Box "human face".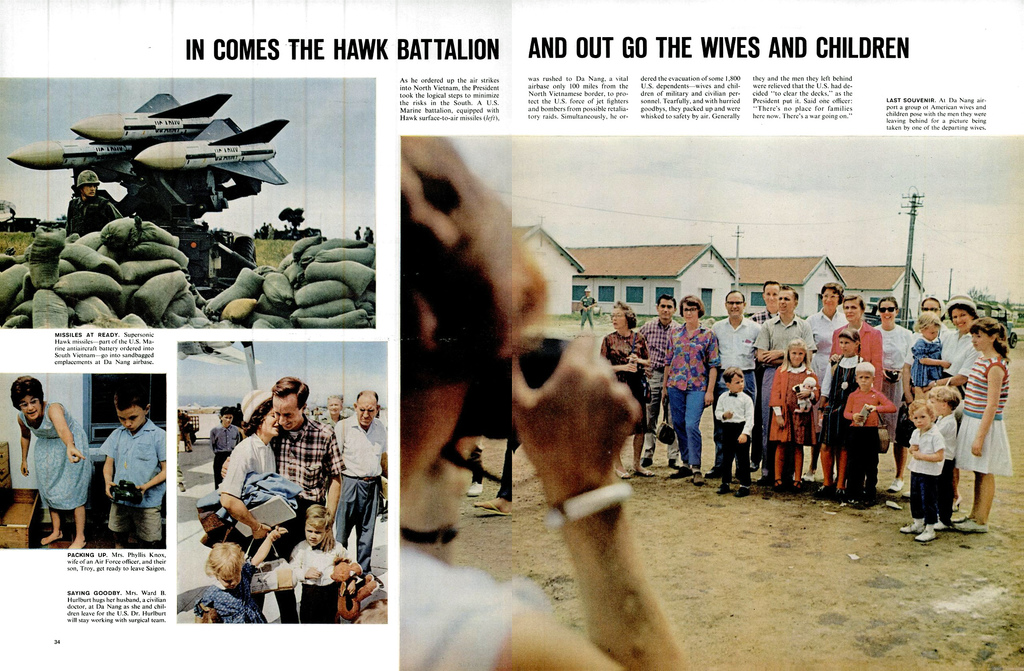
<bbox>359, 398, 375, 431</bbox>.
